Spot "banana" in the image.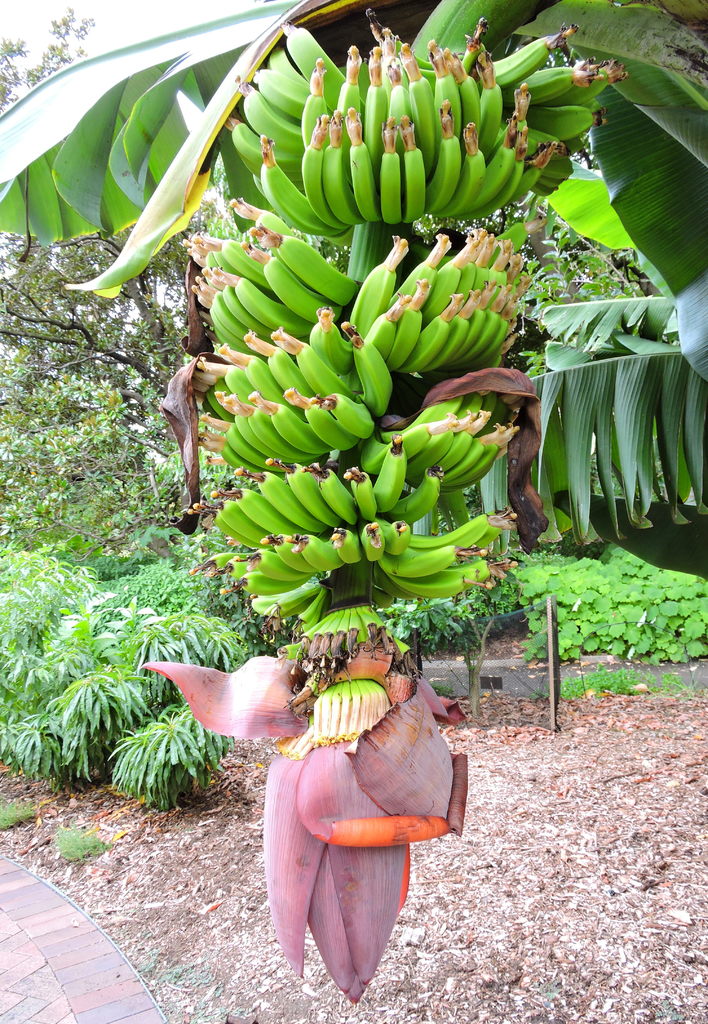
"banana" found at x1=263, y1=133, x2=344, y2=238.
